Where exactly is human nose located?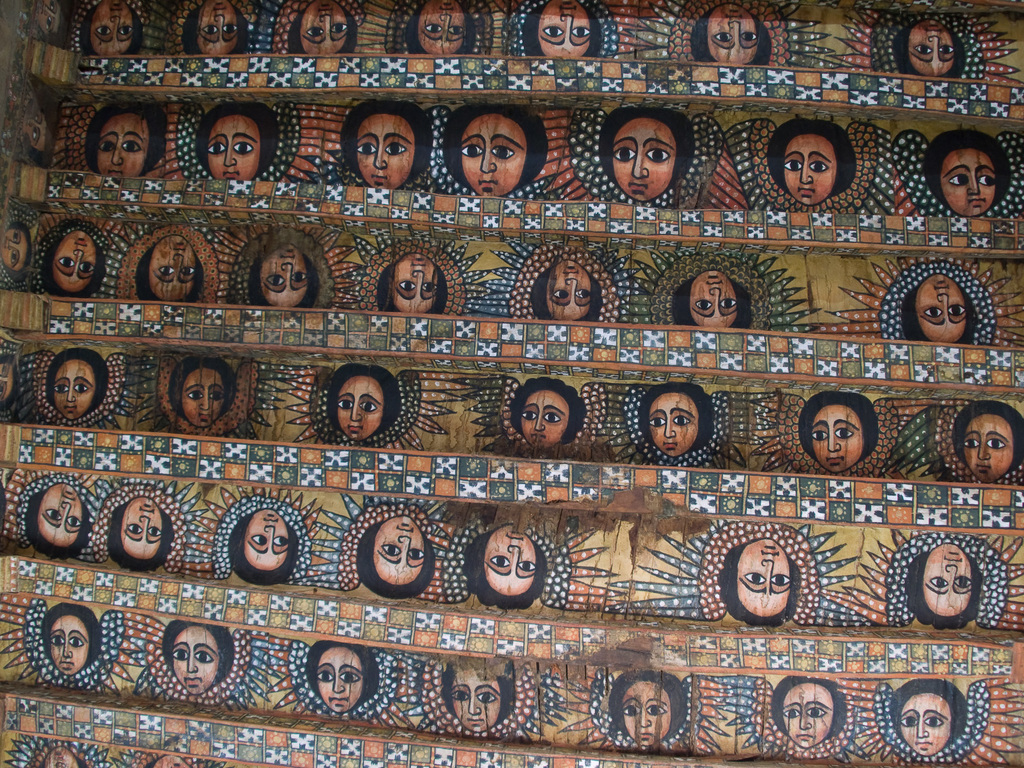
Its bounding box is pyautogui.locateOnScreen(642, 707, 650, 728).
